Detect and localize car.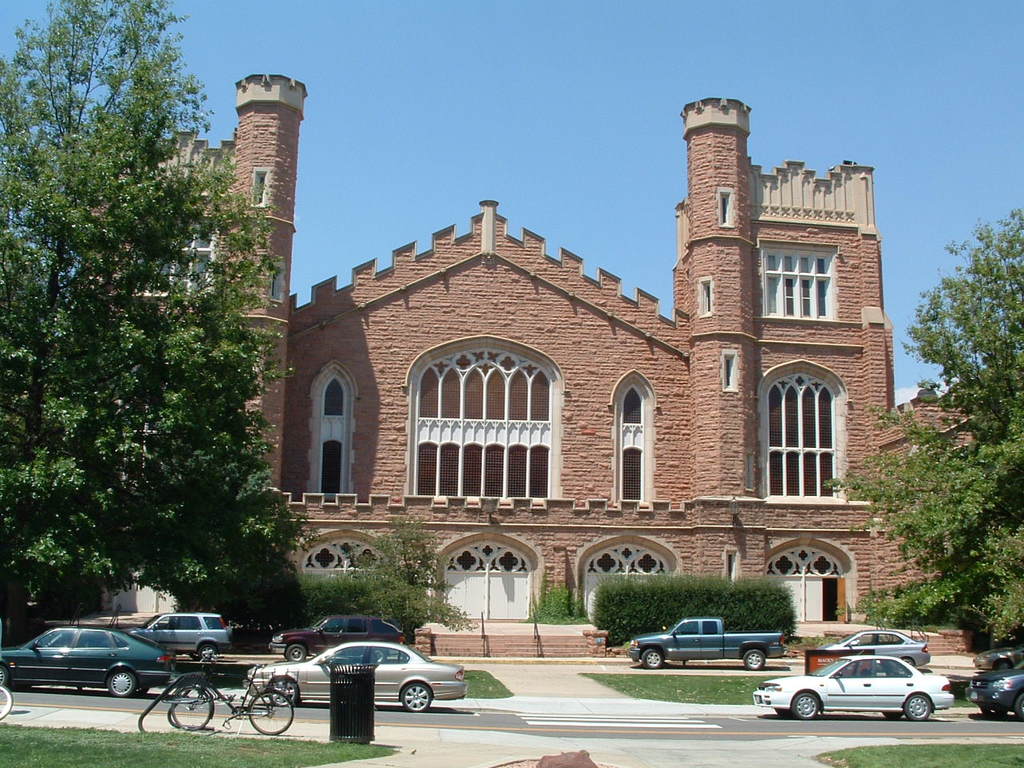
Localized at pyautogui.locateOnScreen(0, 625, 176, 696).
